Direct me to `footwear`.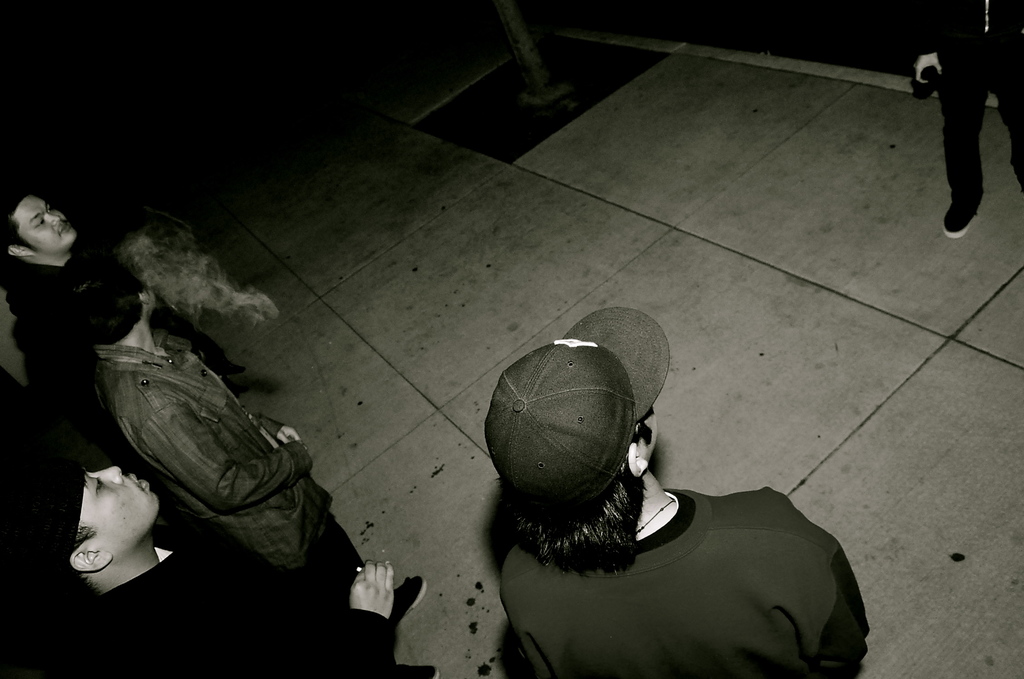
Direction: rect(943, 175, 990, 243).
